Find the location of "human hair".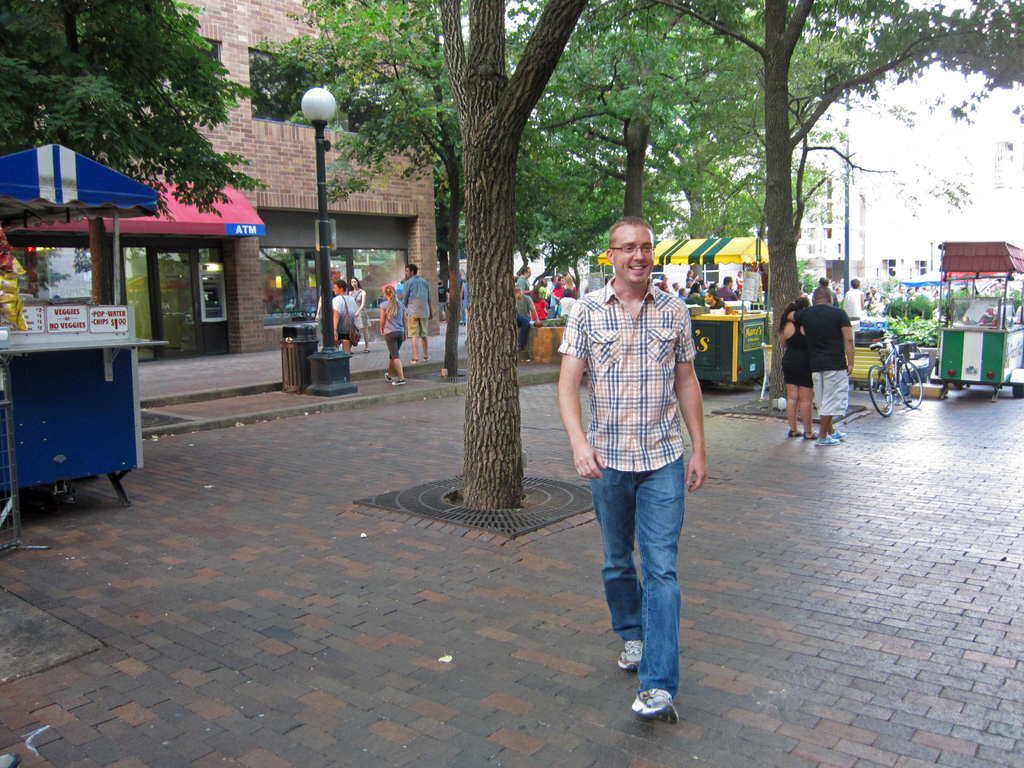
Location: left=551, top=274, right=560, bottom=281.
